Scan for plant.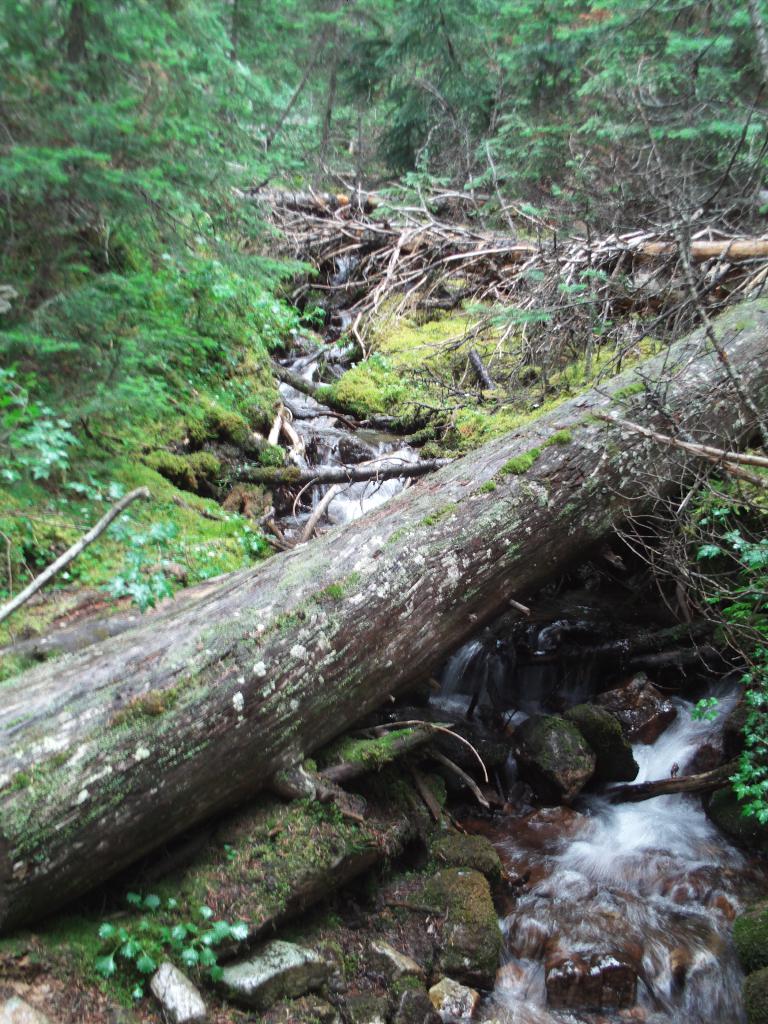
Scan result: (678,449,767,662).
